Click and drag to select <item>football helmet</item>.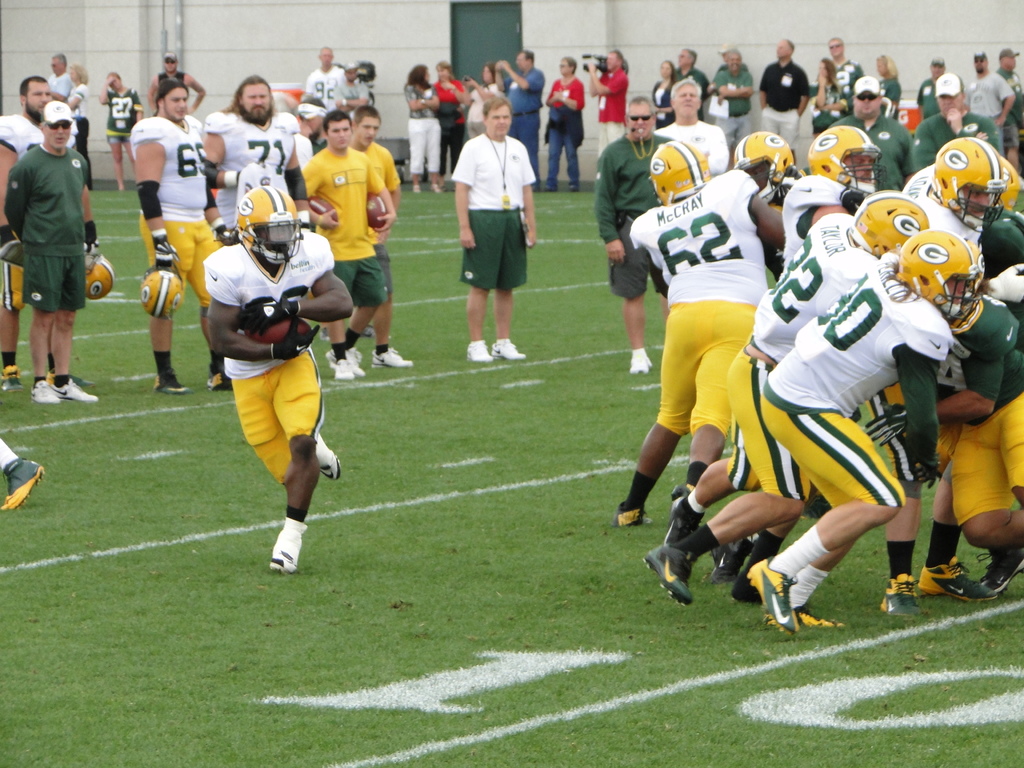
Selection: 138, 255, 186, 320.
